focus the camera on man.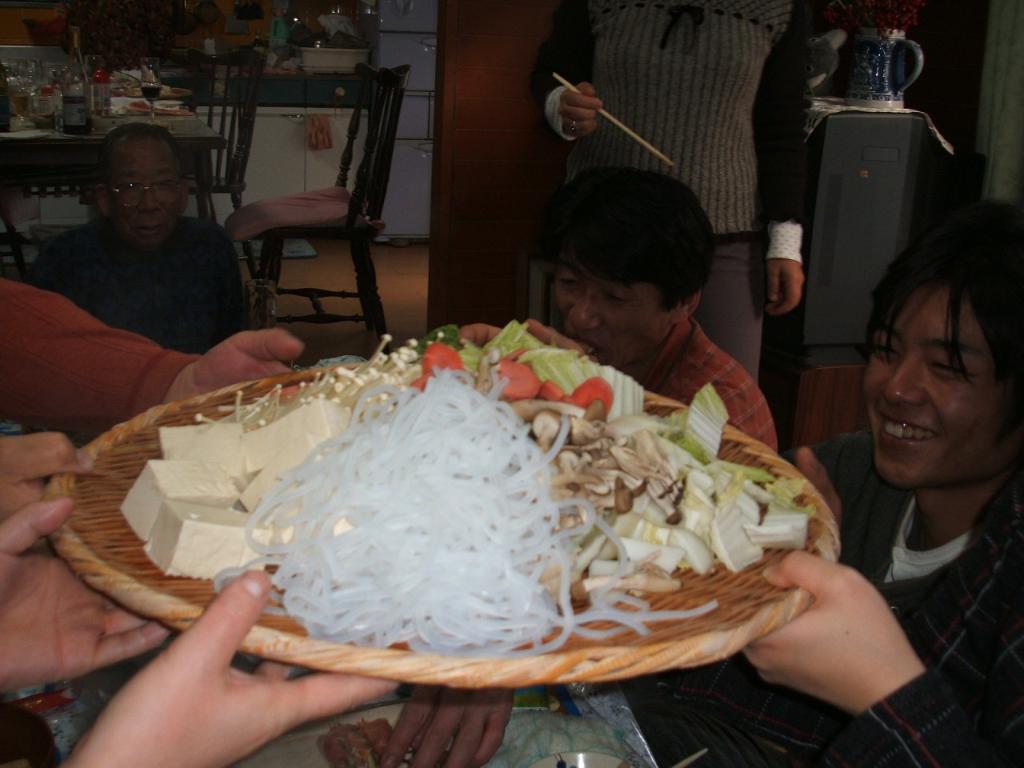
Focus region: x1=379, y1=166, x2=775, y2=767.
